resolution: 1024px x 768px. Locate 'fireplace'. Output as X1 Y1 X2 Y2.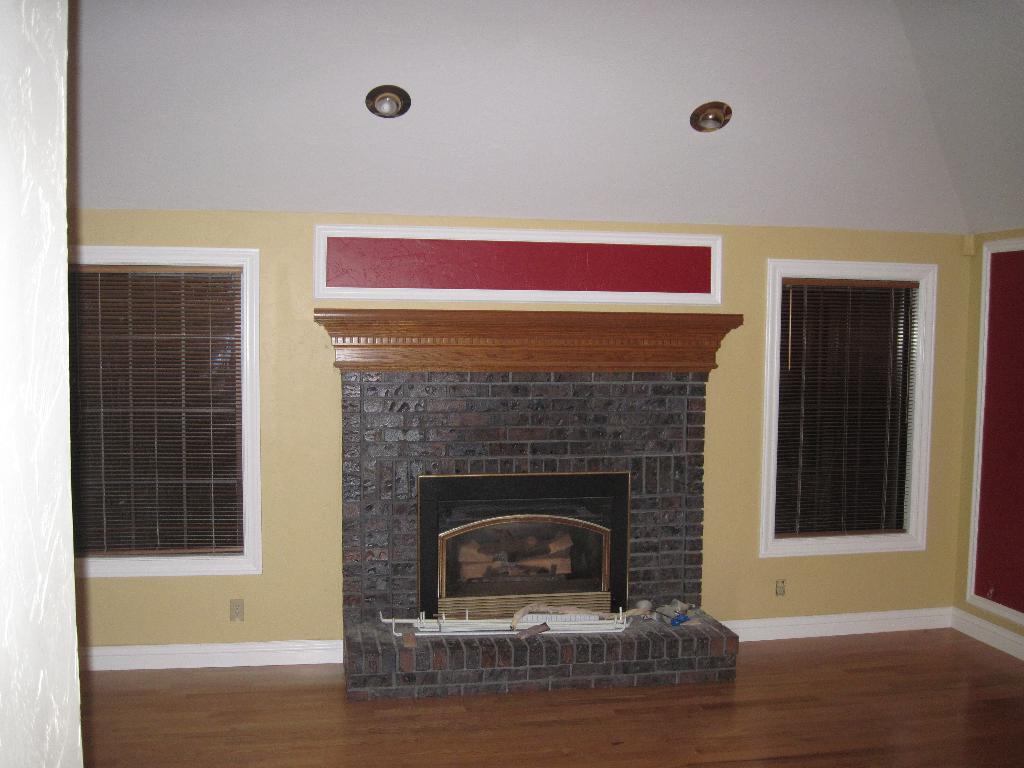
313 308 743 702.
